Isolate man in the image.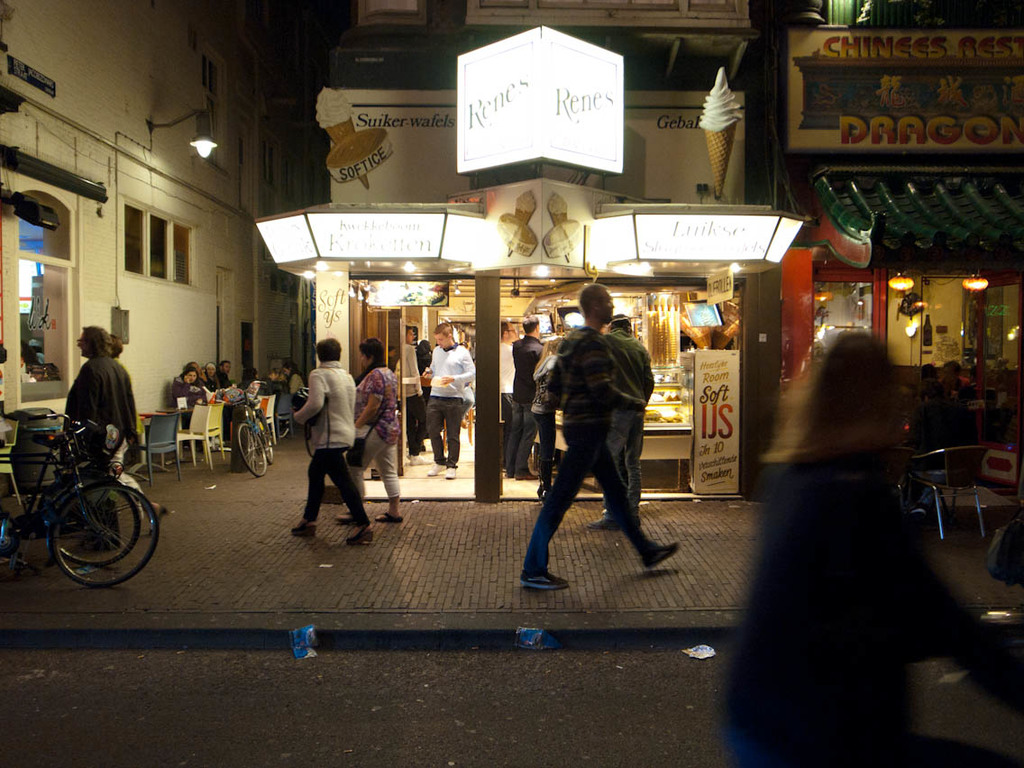
Isolated region: left=425, top=321, right=471, bottom=481.
